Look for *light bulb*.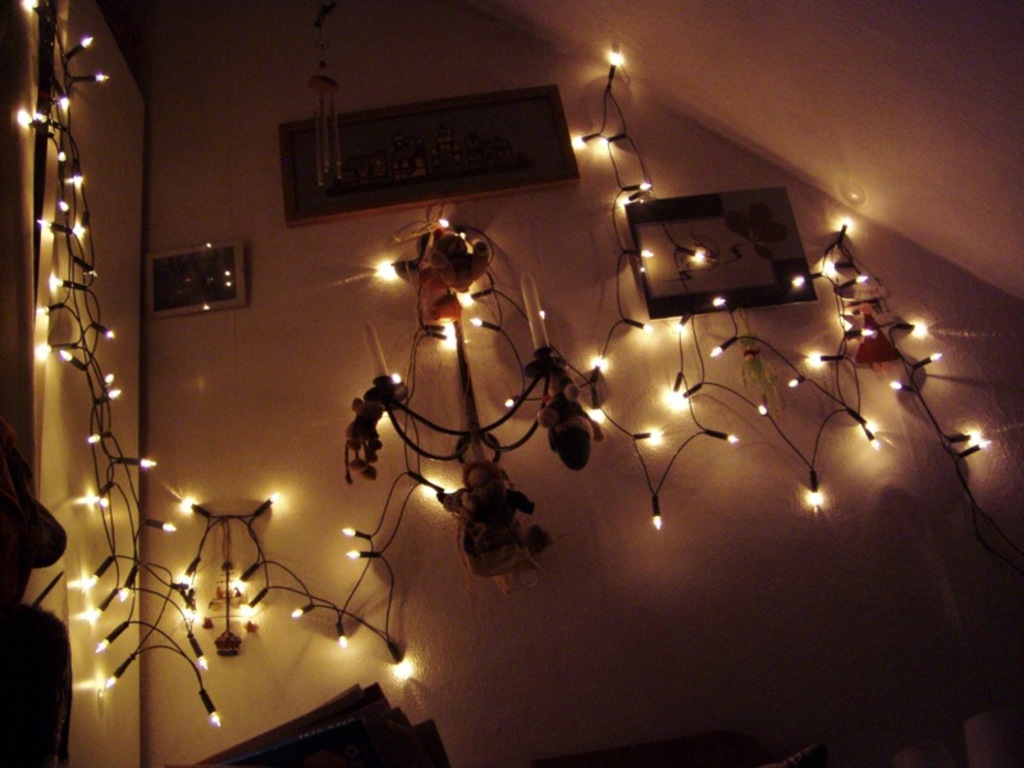
Found: 832:262:855:269.
